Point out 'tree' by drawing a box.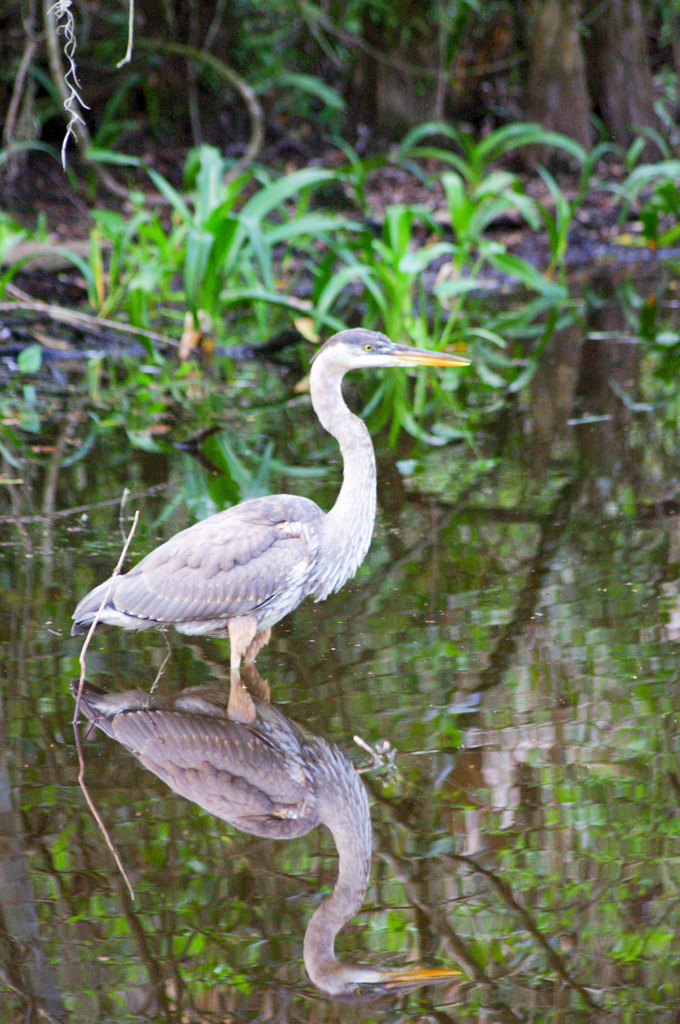
left=522, top=1, right=592, bottom=170.
